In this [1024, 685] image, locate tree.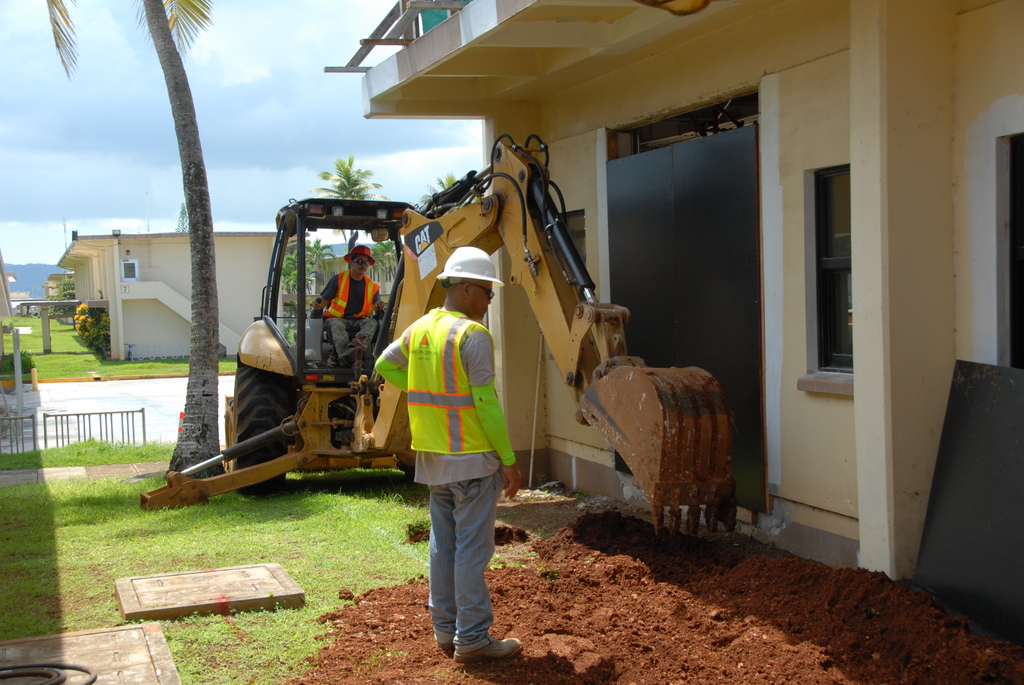
Bounding box: (x1=420, y1=171, x2=462, y2=207).
